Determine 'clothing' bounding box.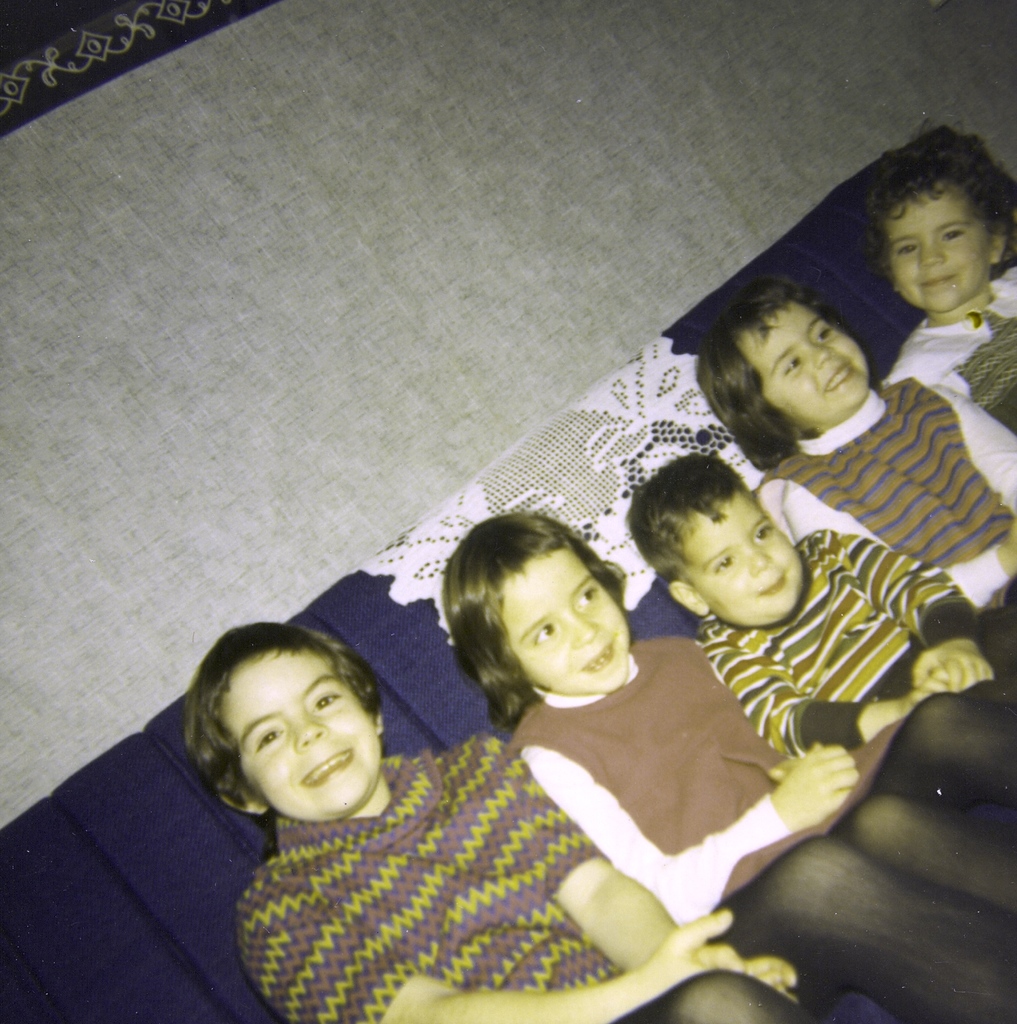
Determined: 233/729/1000/1023.
